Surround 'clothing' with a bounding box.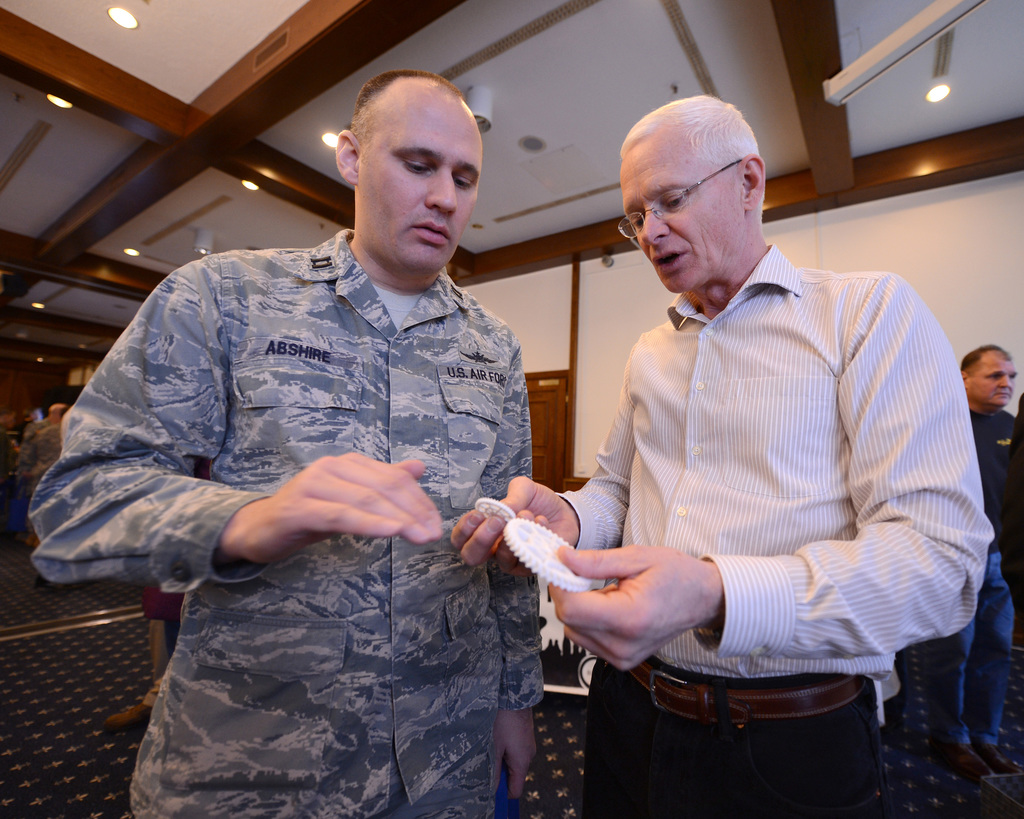
540/205/969/767.
